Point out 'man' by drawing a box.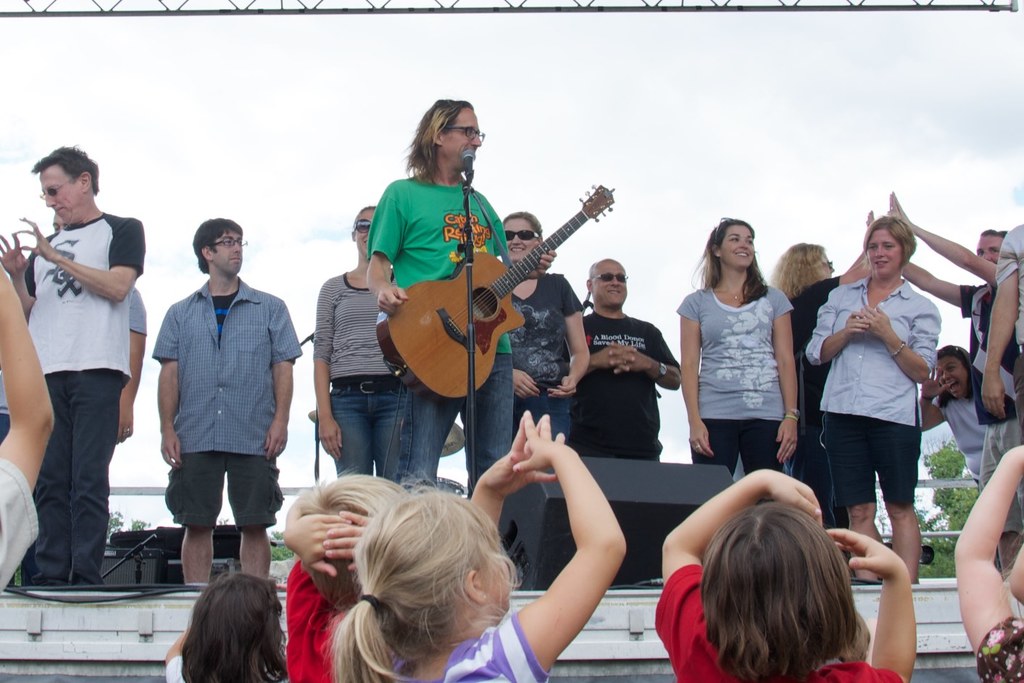
l=362, t=99, r=555, b=476.
